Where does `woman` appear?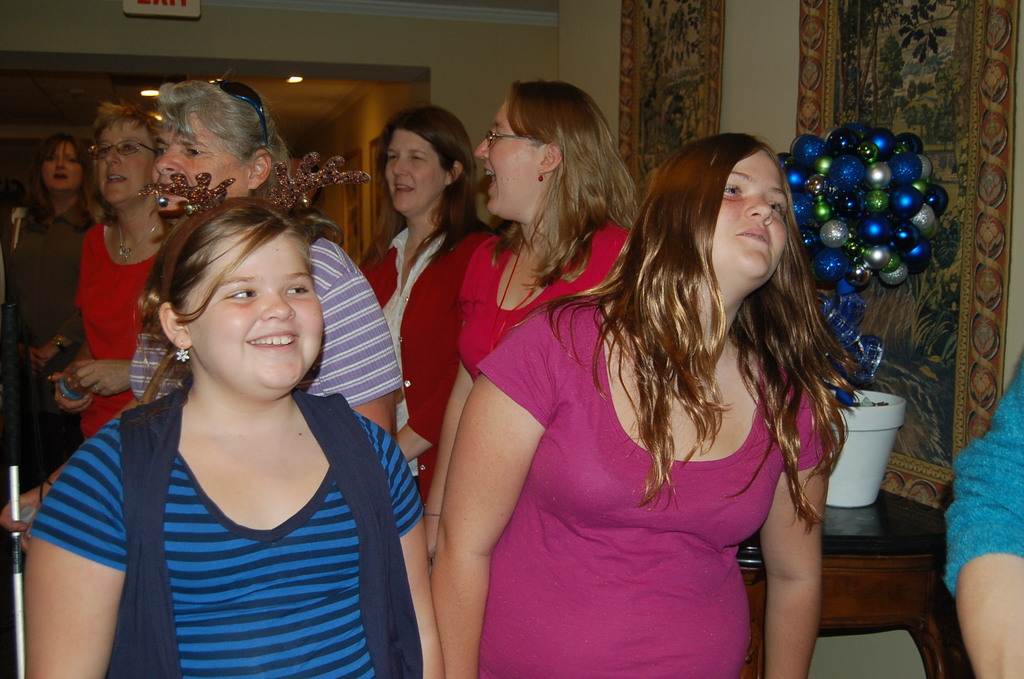
Appears at bbox=[349, 101, 504, 507].
